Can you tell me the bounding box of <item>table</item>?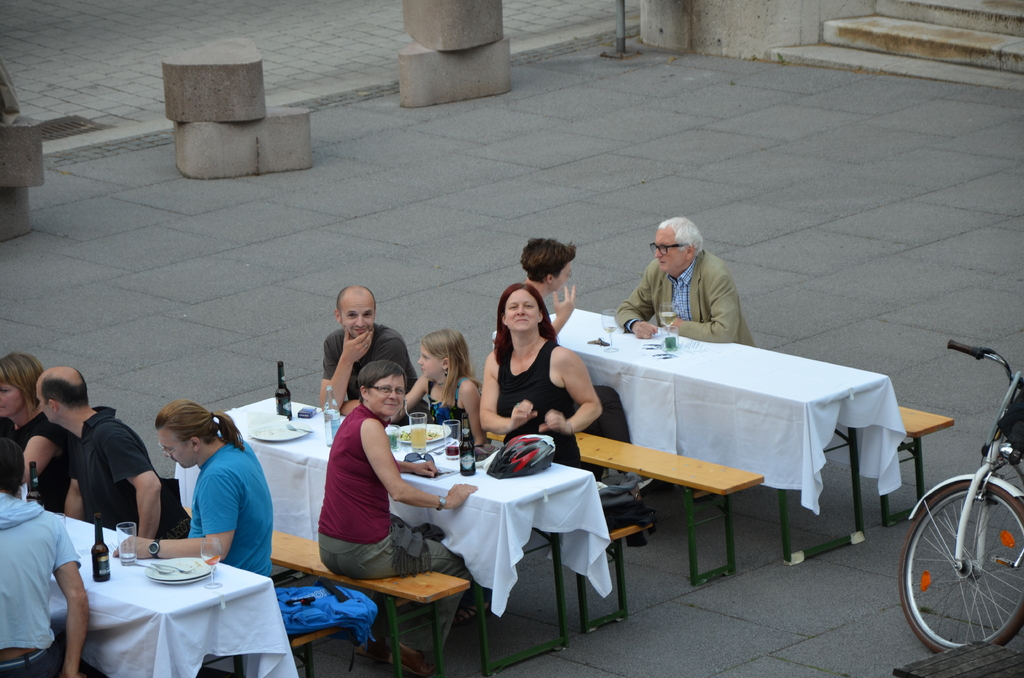
box=[492, 310, 906, 567].
